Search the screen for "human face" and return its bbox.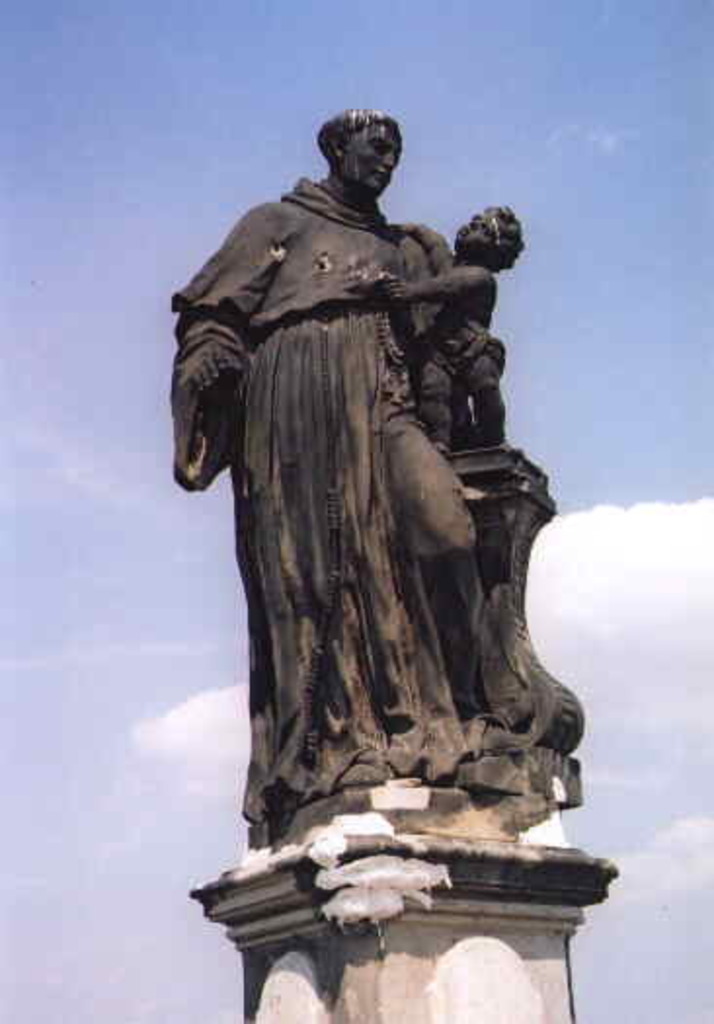
Found: <bbox>353, 123, 388, 201</bbox>.
